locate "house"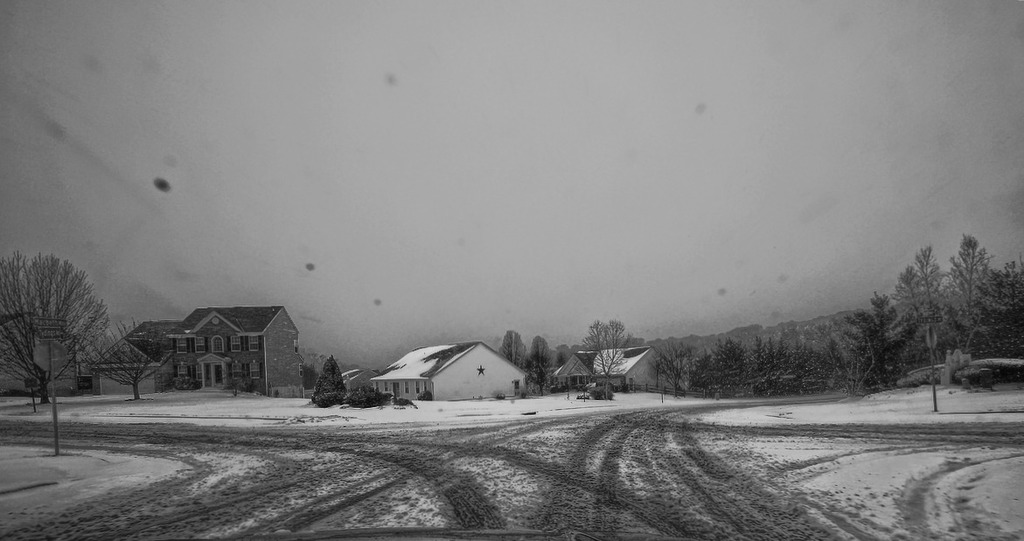
<bbox>595, 336, 658, 395</bbox>
